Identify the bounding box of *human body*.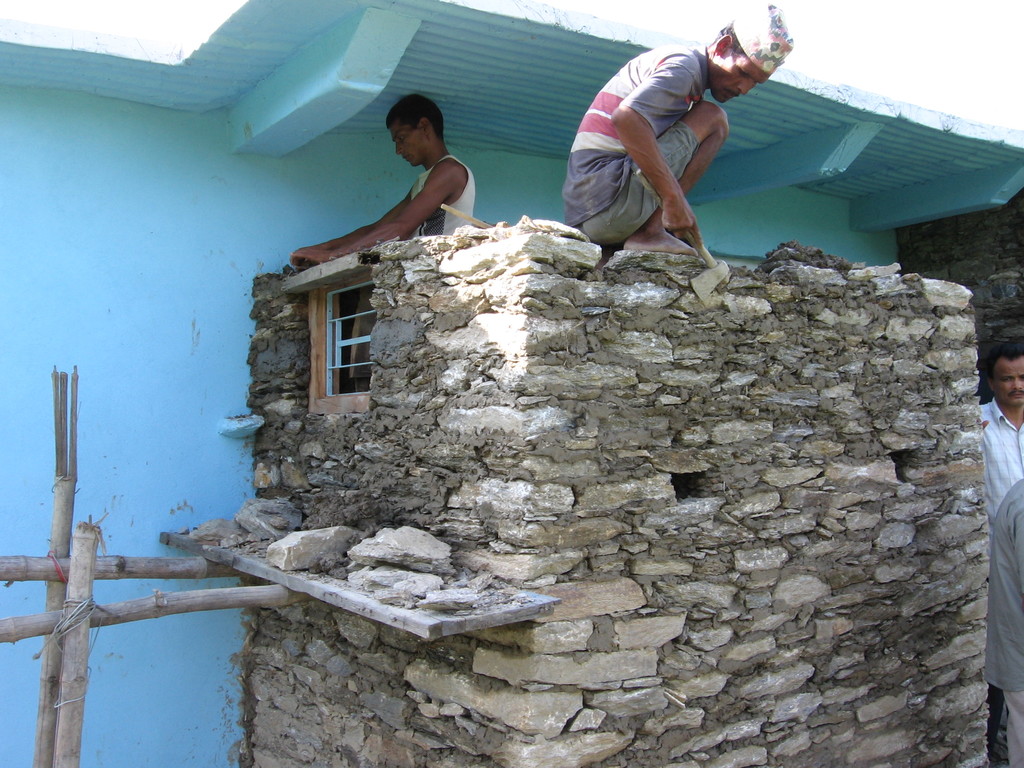
[x1=561, y1=3, x2=794, y2=254].
